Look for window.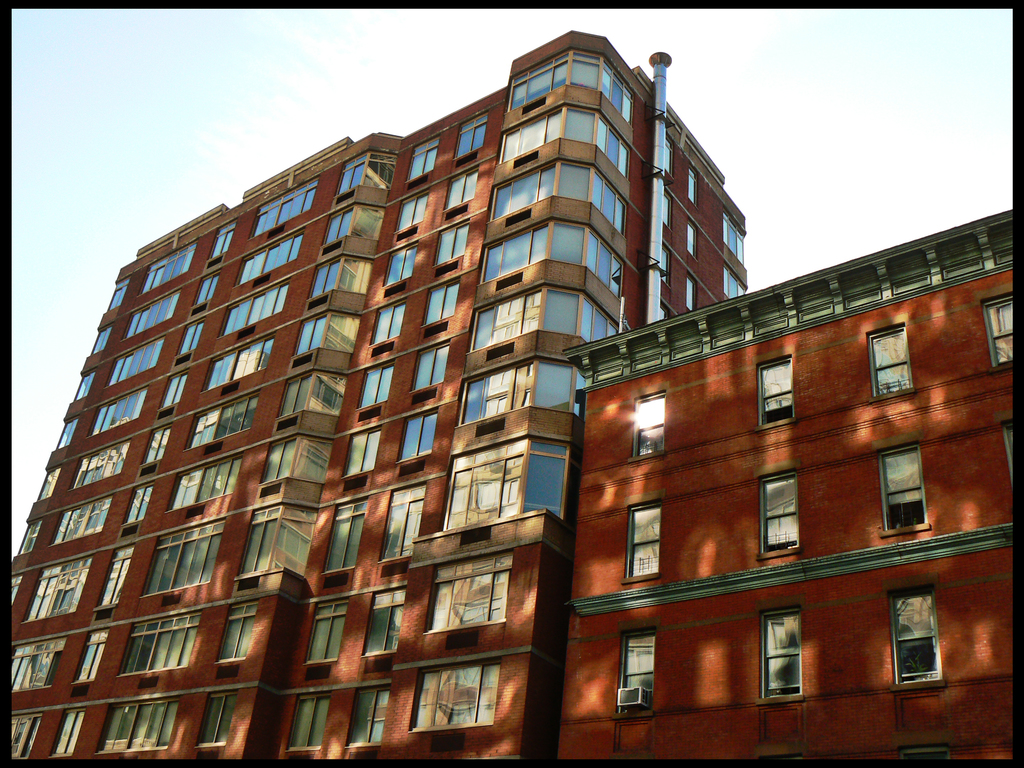
Found: locate(324, 499, 366, 571).
